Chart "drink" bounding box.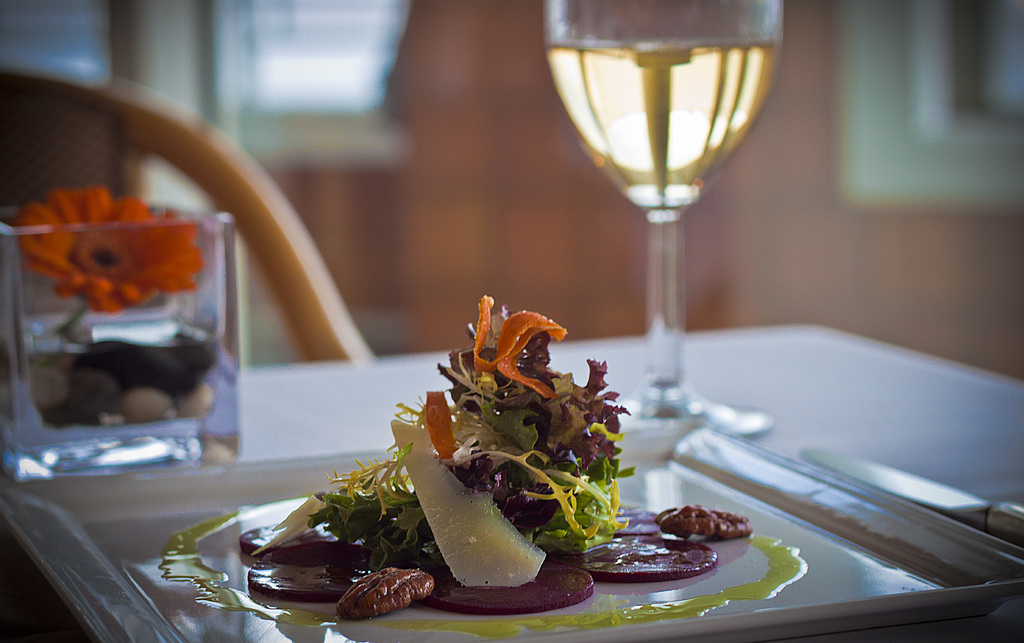
Charted: l=529, t=0, r=776, b=443.
